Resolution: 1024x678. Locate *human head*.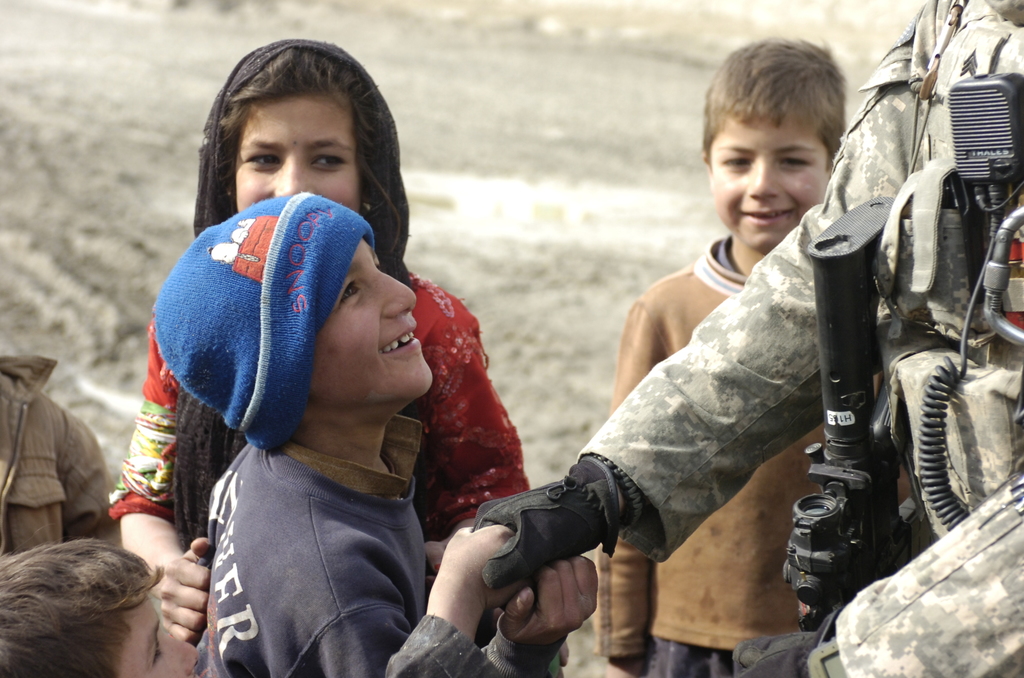
[0,538,201,677].
